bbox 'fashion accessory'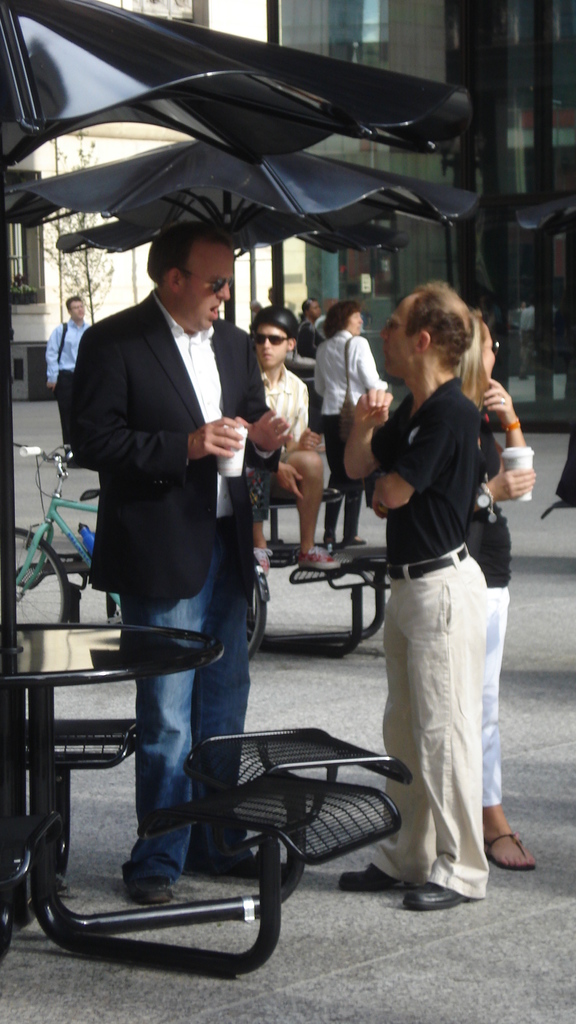
BBox(385, 548, 468, 577)
